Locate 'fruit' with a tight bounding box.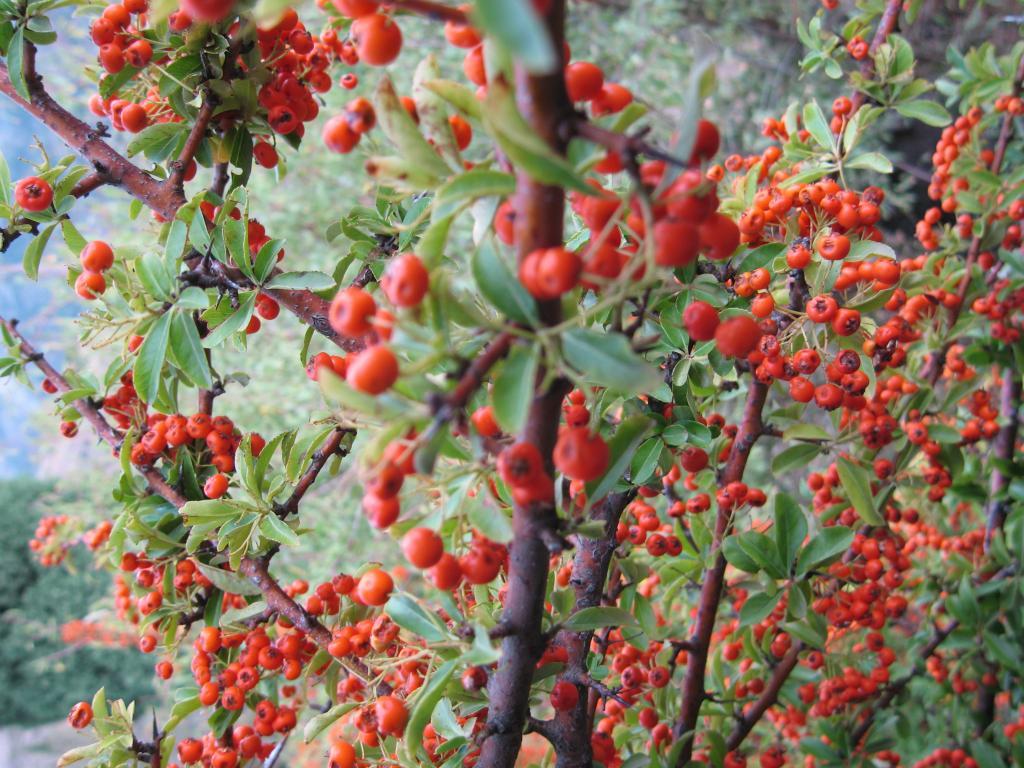
locate(253, 294, 282, 319).
